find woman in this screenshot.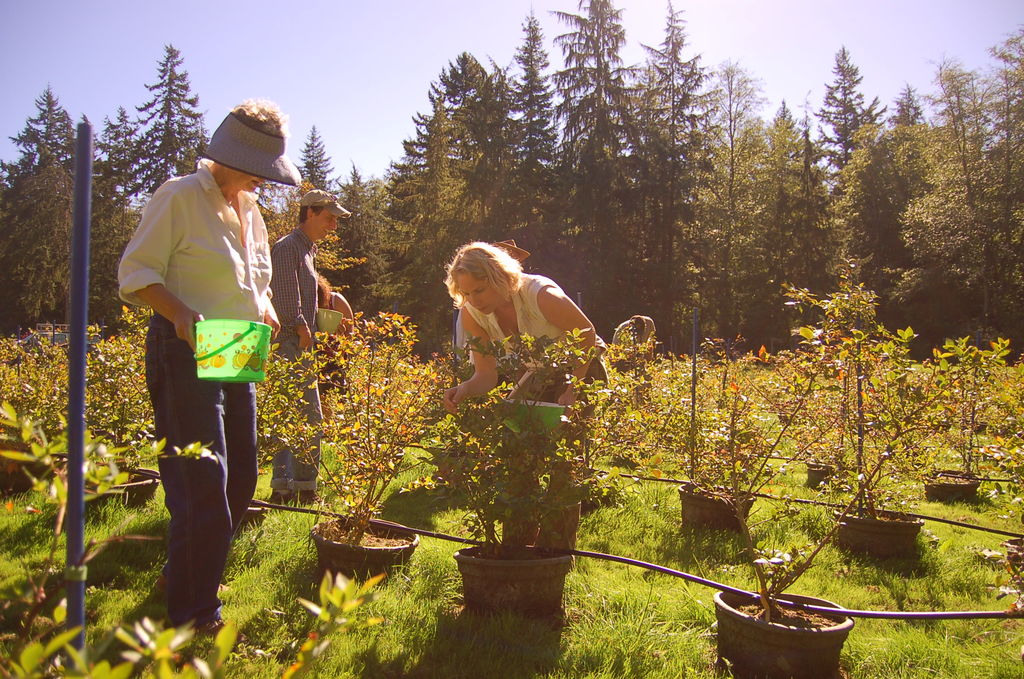
The bounding box for woman is rect(442, 233, 611, 551).
